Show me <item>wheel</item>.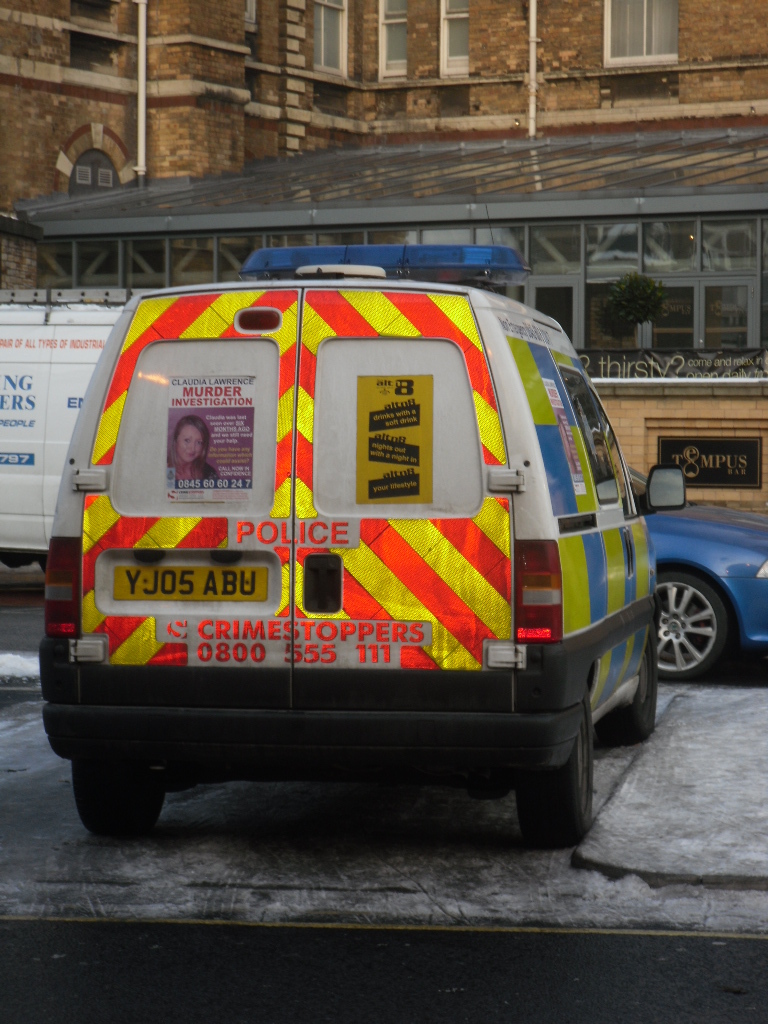
<item>wheel</item> is here: x1=68 y1=758 x2=169 y2=838.
